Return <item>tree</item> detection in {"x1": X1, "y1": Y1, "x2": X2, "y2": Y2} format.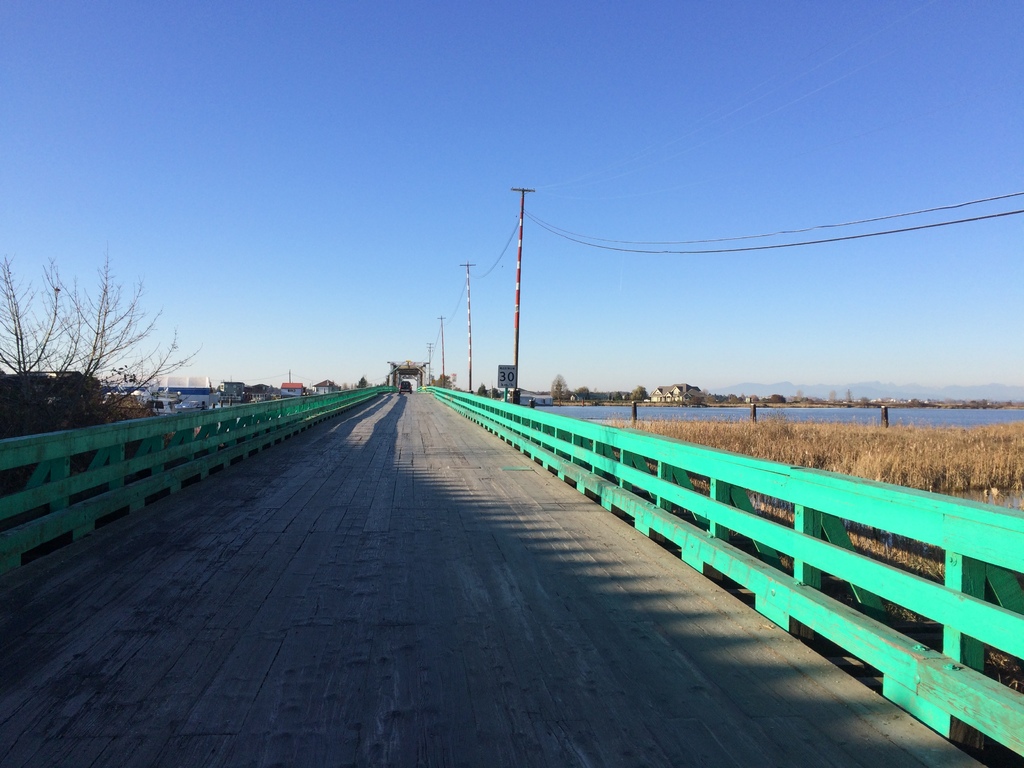
{"x1": 578, "y1": 385, "x2": 593, "y2": 404}.
